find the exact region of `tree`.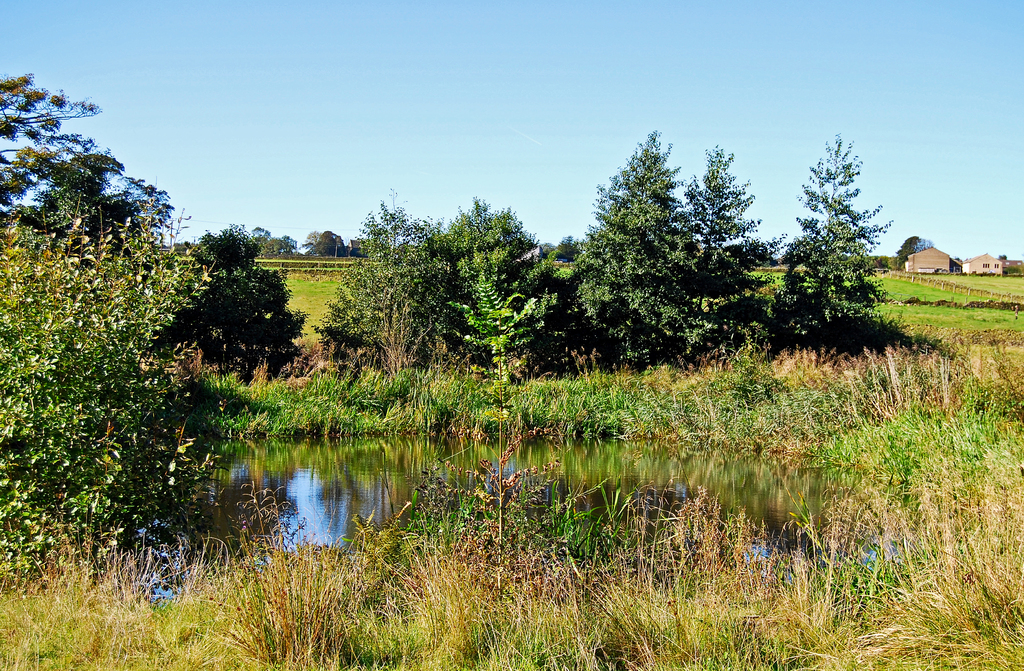
Exact region: detection(779, 128, 900, 341).
